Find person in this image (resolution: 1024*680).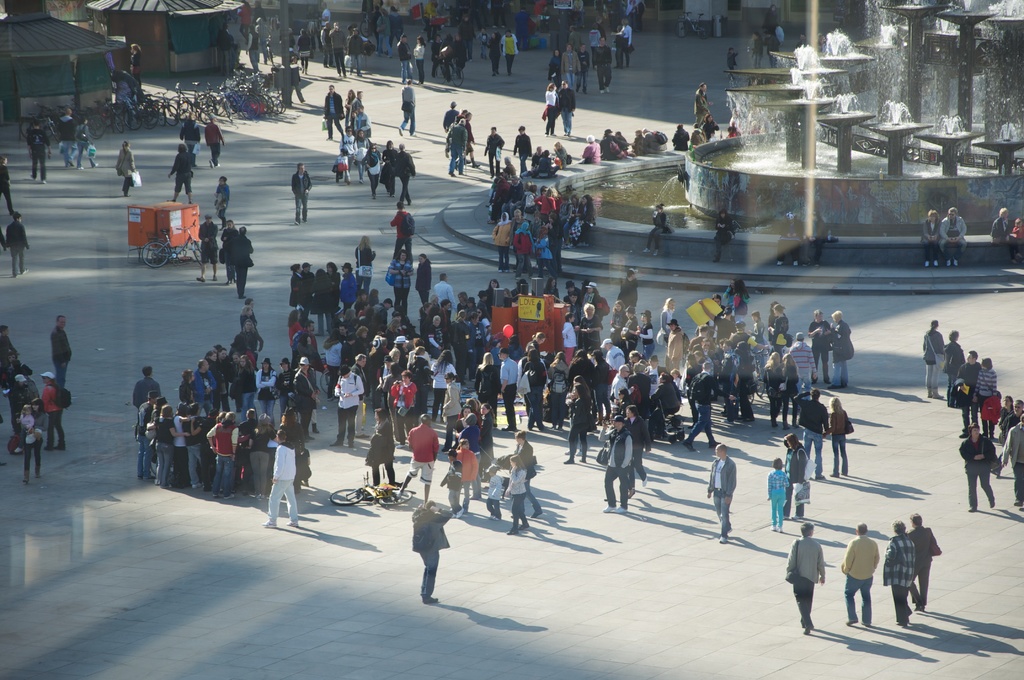
[588,349,613,425].
